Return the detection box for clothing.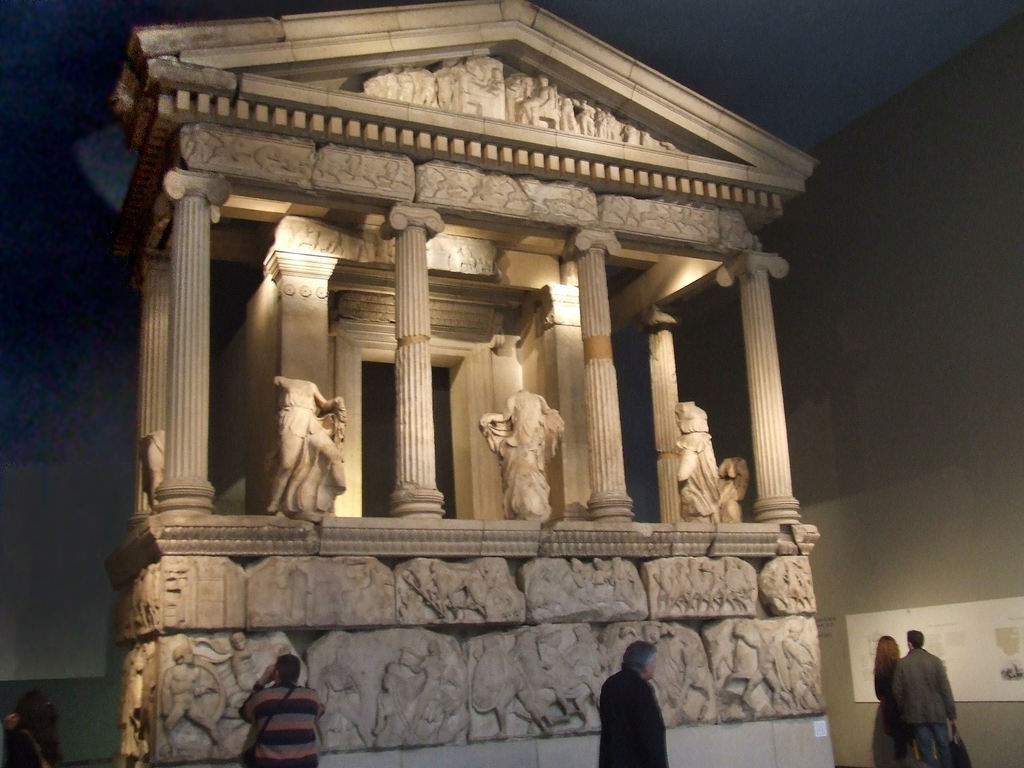
893/648/963/767.
